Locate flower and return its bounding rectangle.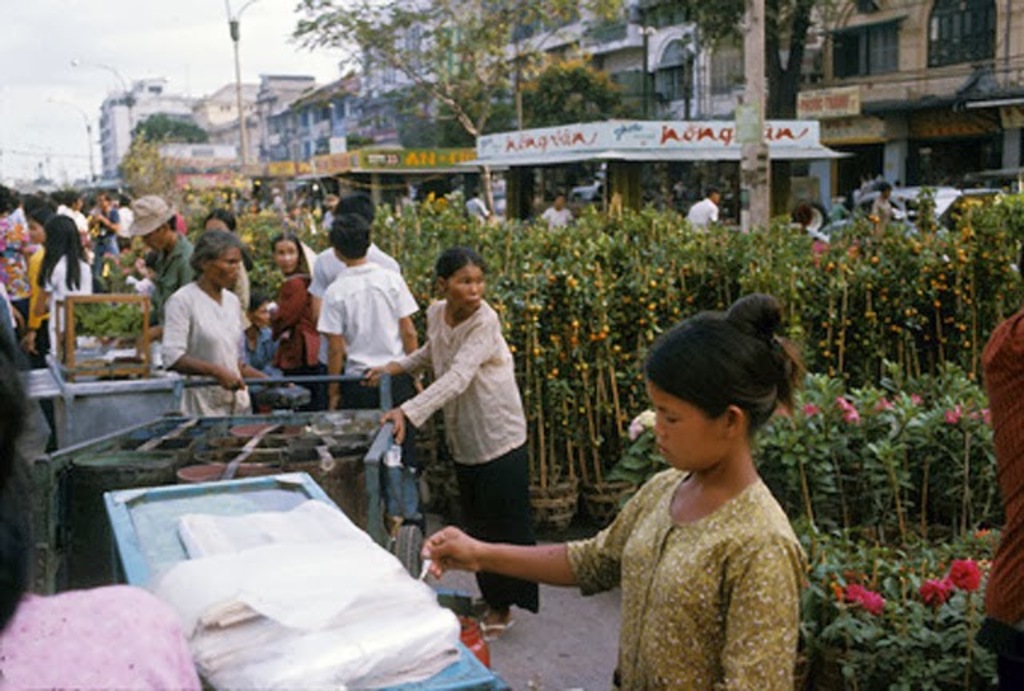
(left=909, top=392, right=923, bottom=409).
